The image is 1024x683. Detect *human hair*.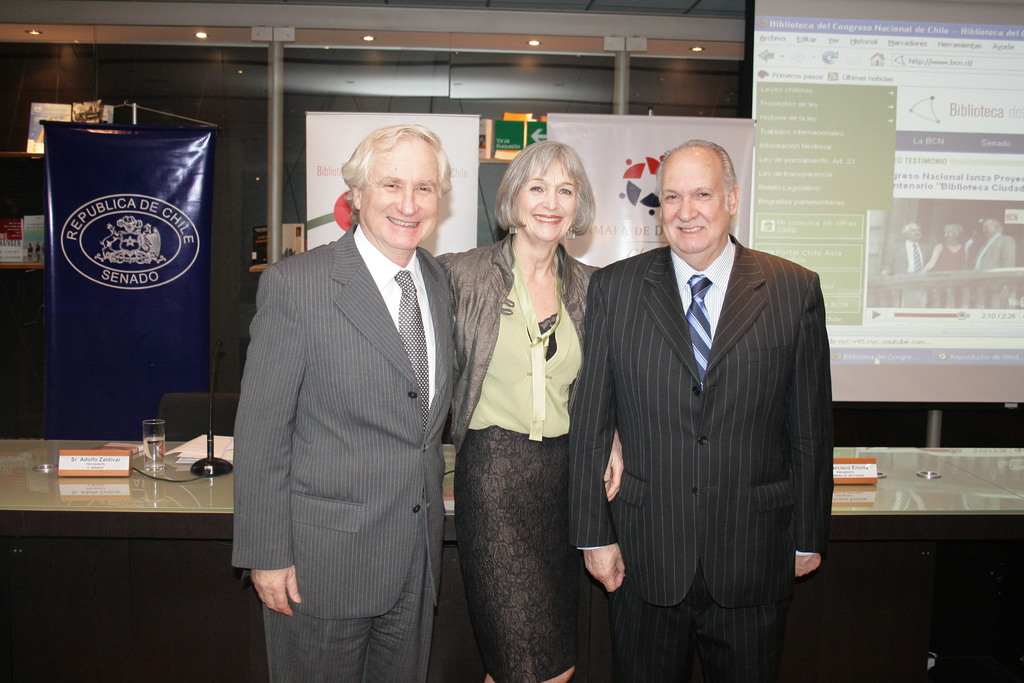
Detection: pyautogui.locateOnScreen(342, 117, 454, 237).
